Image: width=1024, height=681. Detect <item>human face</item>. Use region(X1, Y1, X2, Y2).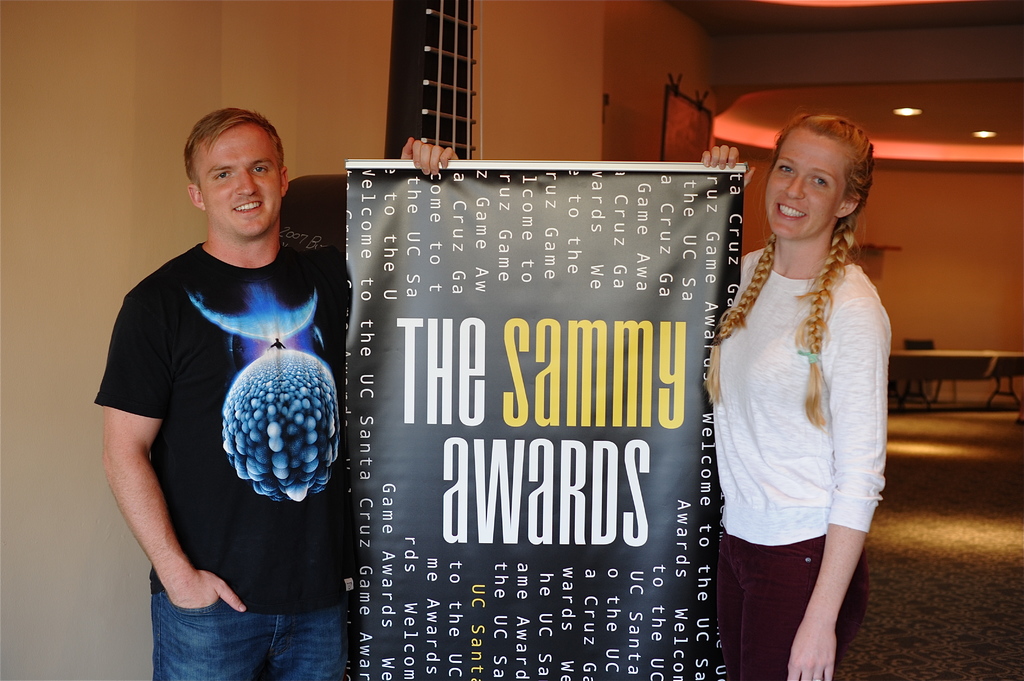
region(766, 128, 844, 243).
